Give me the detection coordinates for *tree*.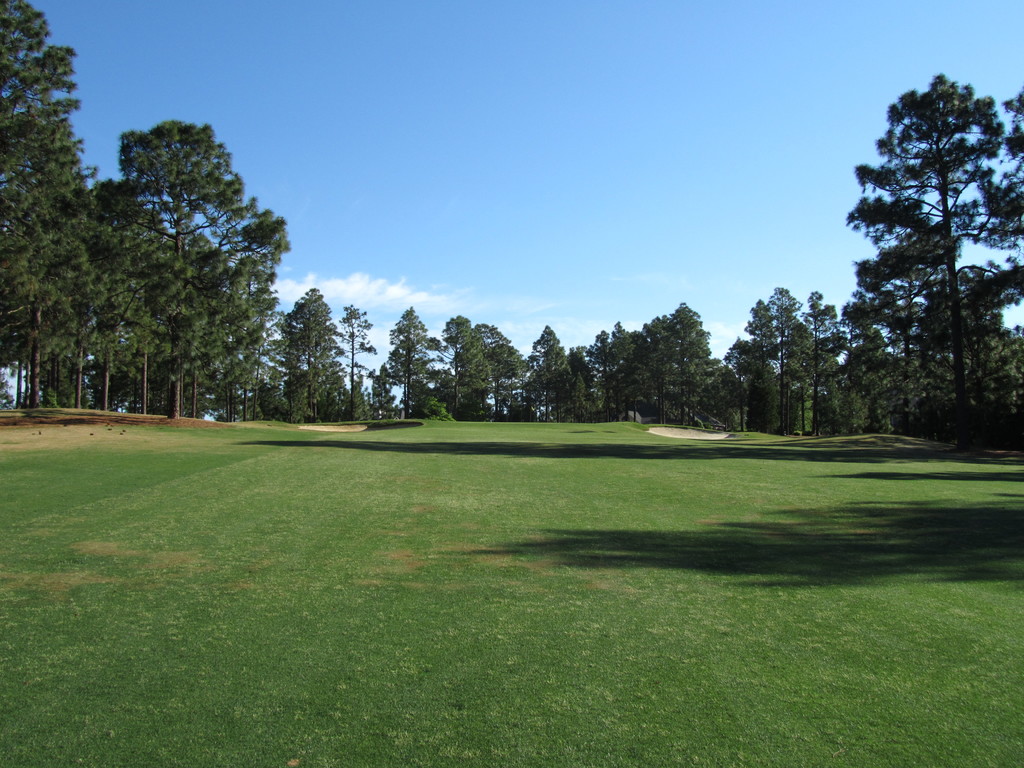
bbox=(643, 296, 722, 413).
